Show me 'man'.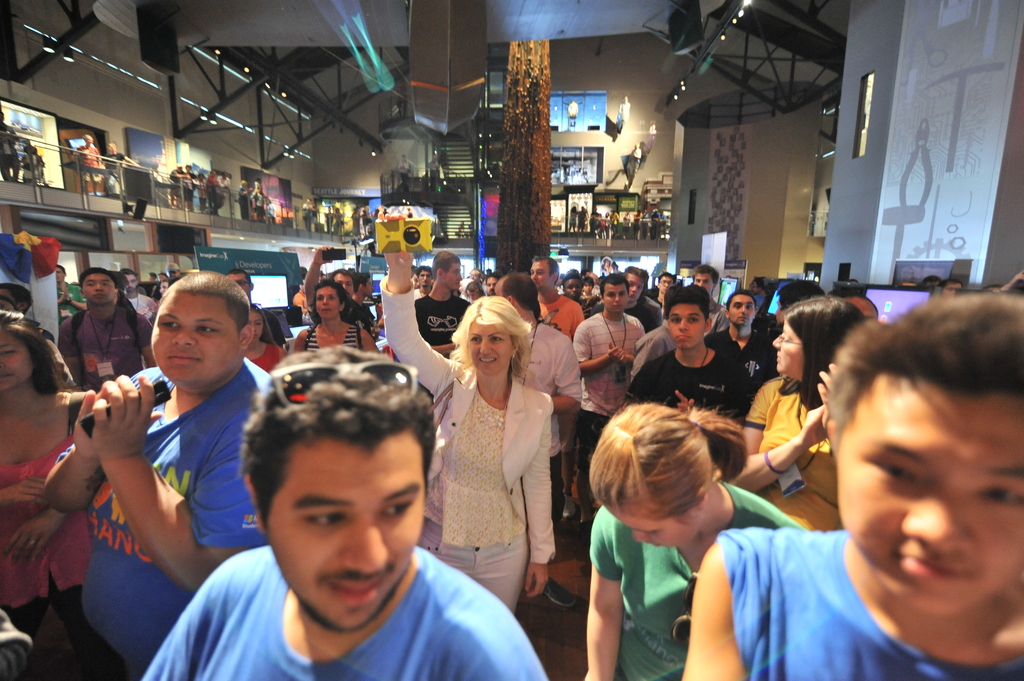
'man' is here: 705/291/780/396.
